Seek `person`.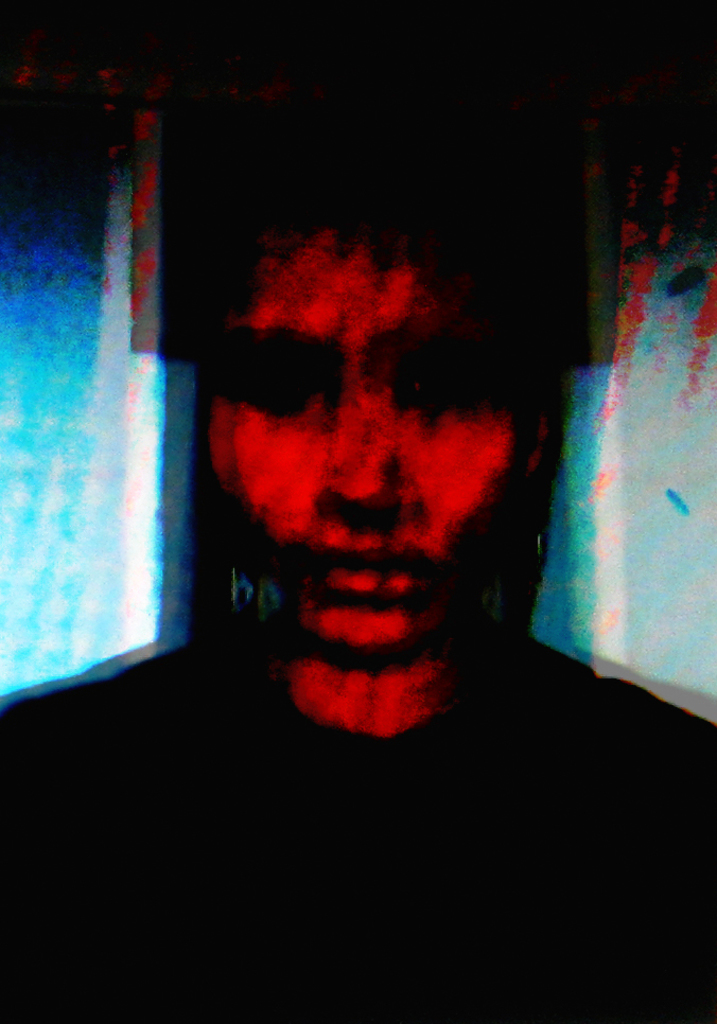
(left=0, top=25, right=716, bottom=1023).
